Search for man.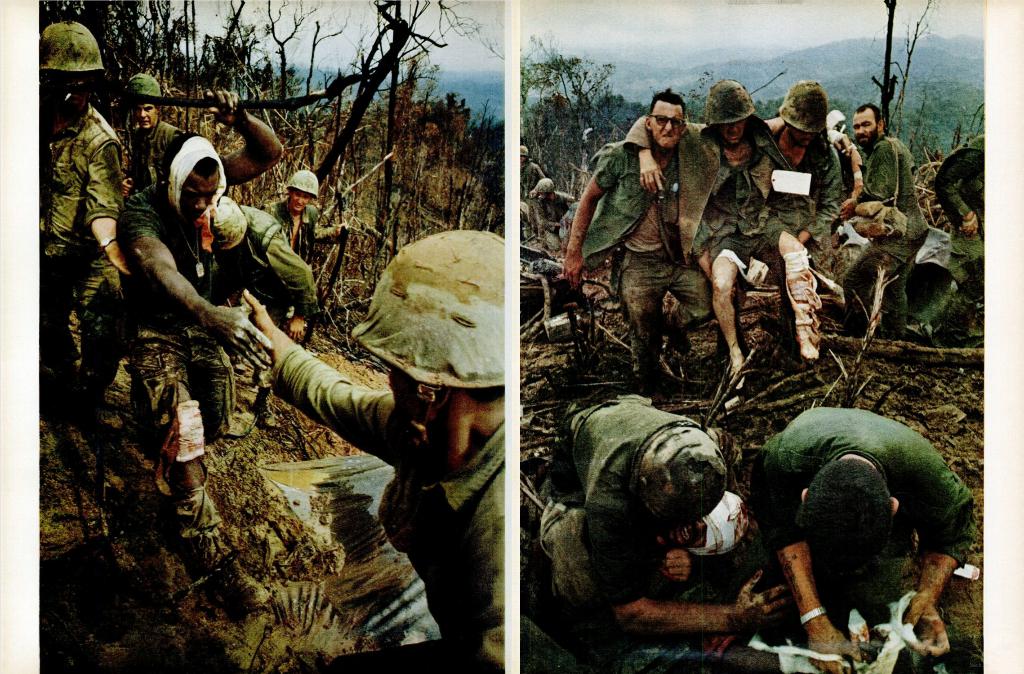
Found at 622, 76, 867, 369.
